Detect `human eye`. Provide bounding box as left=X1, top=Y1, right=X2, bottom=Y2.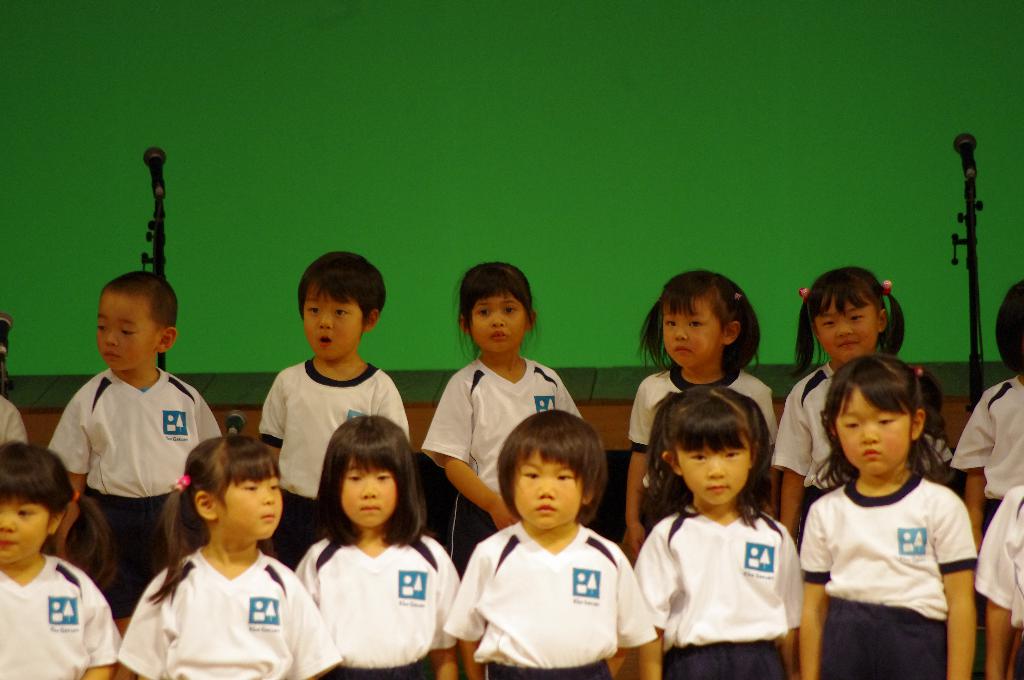
left=689, top=452, right=706, bottom=463.
